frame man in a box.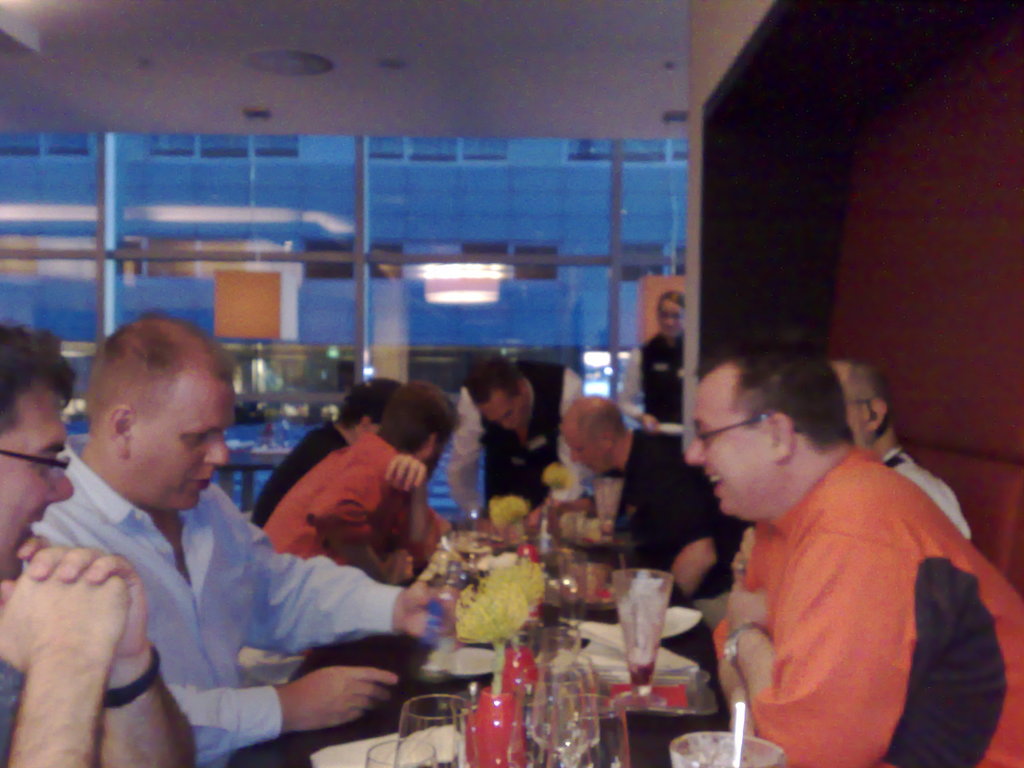
(x1=818, y1=359, x2=978, y2=539).
